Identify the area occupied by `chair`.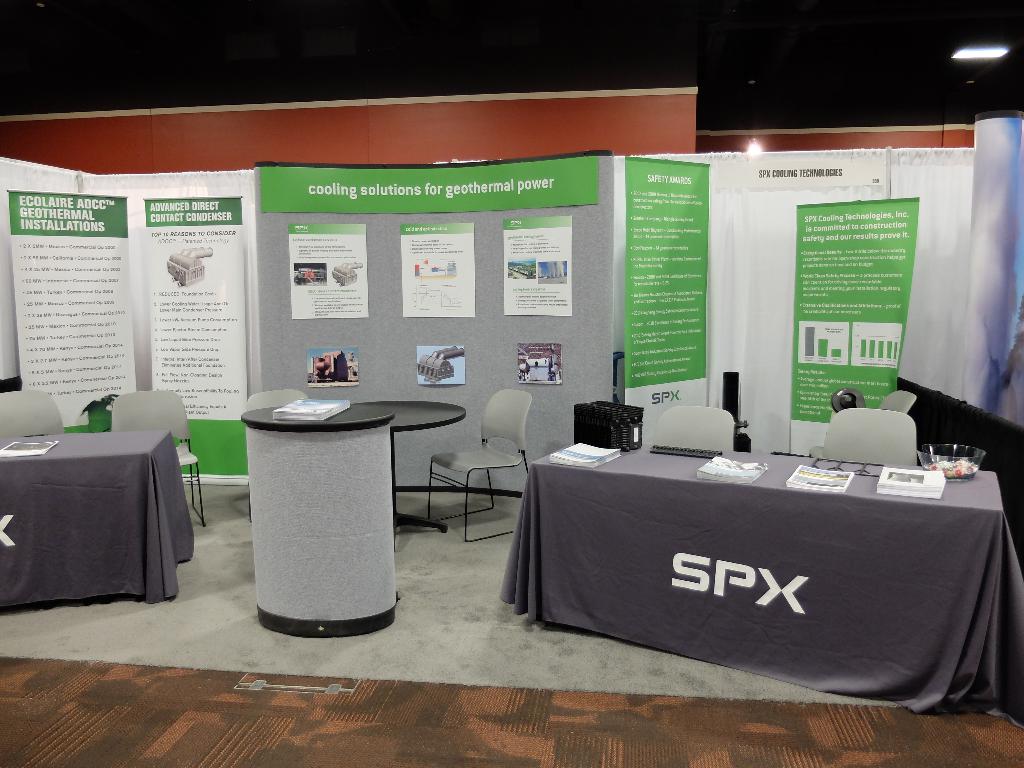
Area: bbox(879, 390, 918, 413).
